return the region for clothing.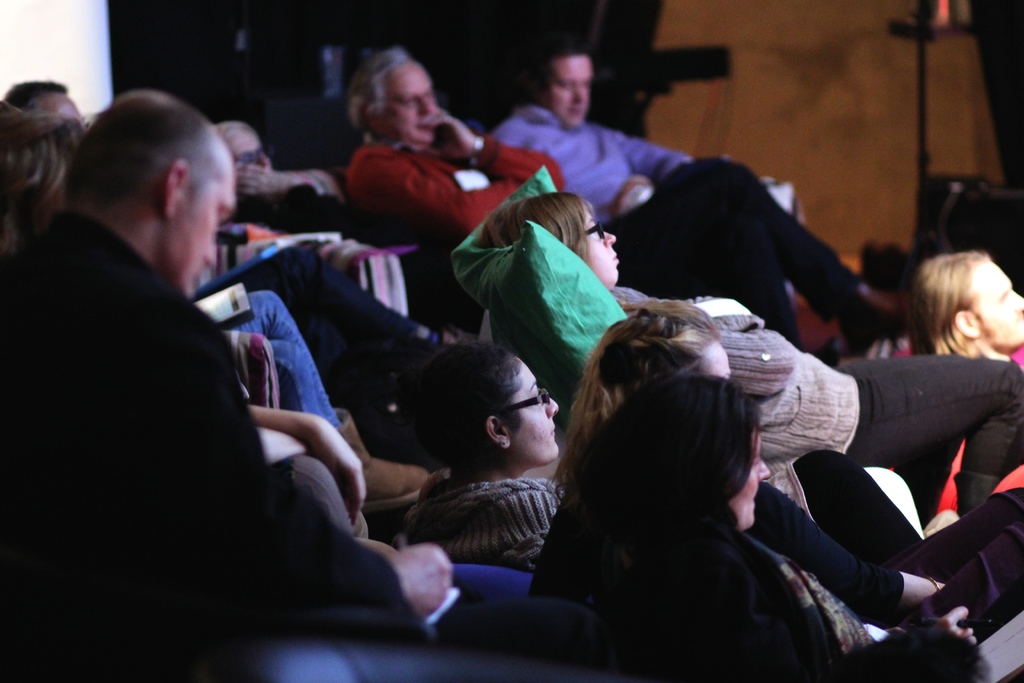
[19,149,316,614].
